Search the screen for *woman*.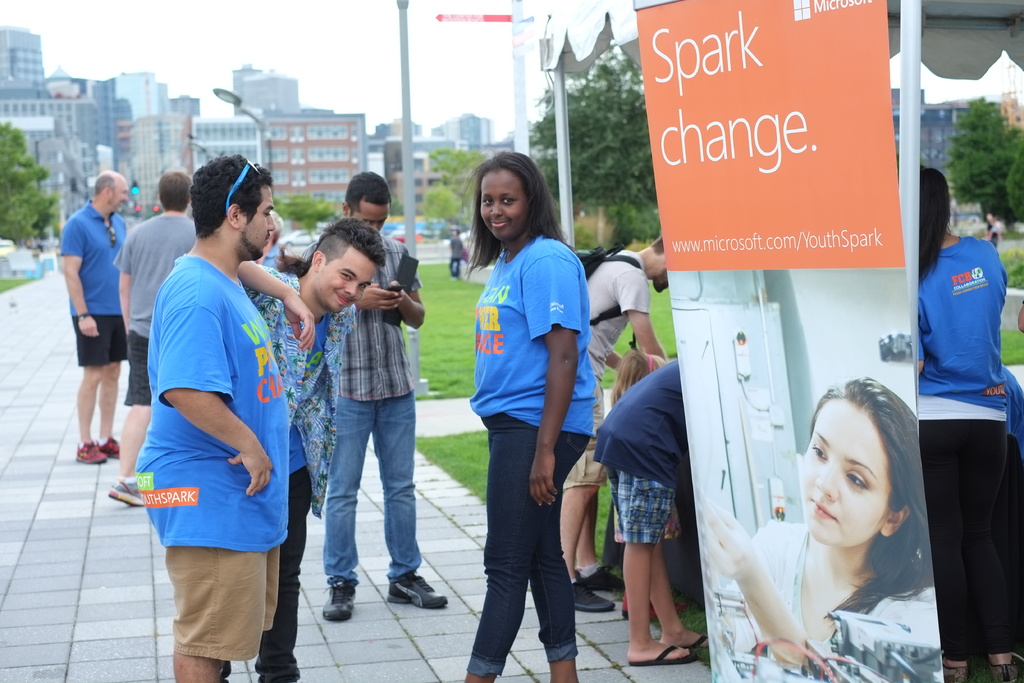
Found at Rect(913, 170, 1023, 682).
